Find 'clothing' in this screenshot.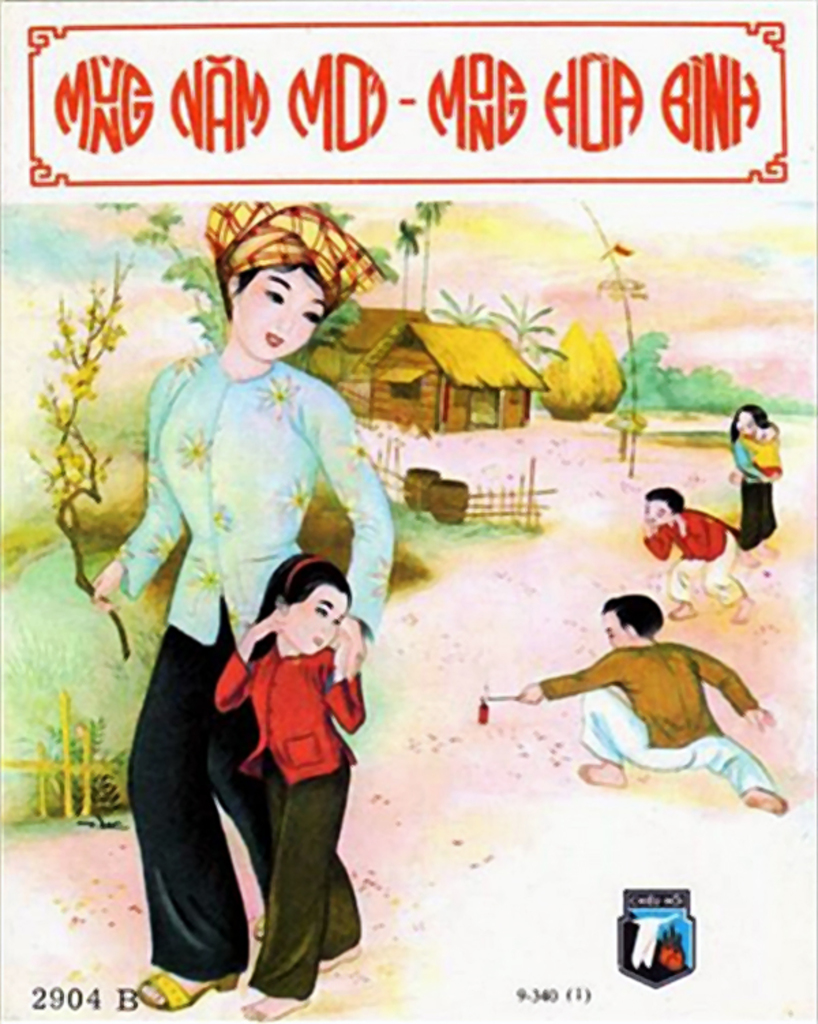
The bounding box for 'clothing' is bbox=(735, 430, 781, 552).
